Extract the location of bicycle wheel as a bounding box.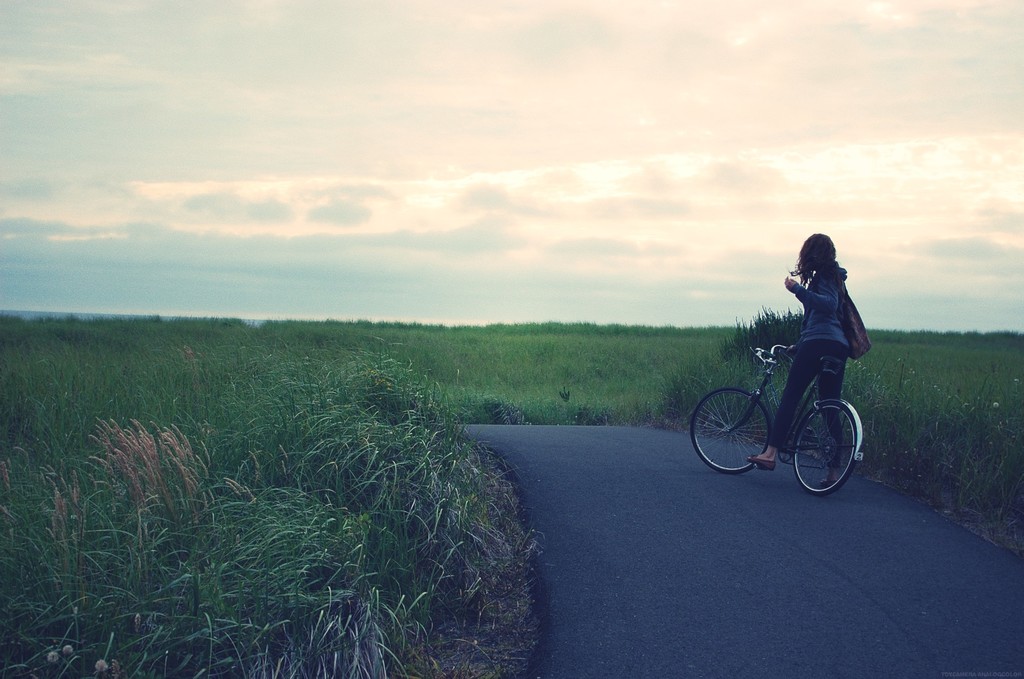
[x1=689, y1=385, x2=774, y2=473].
